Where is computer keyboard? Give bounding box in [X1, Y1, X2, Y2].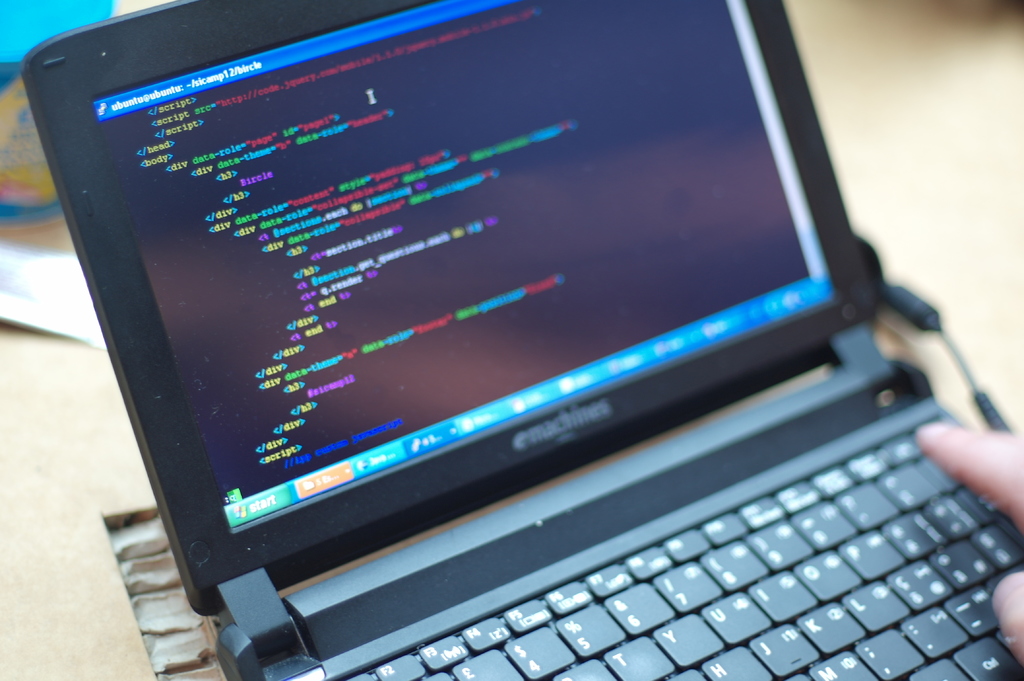
[335, 413, 1023, 680].
